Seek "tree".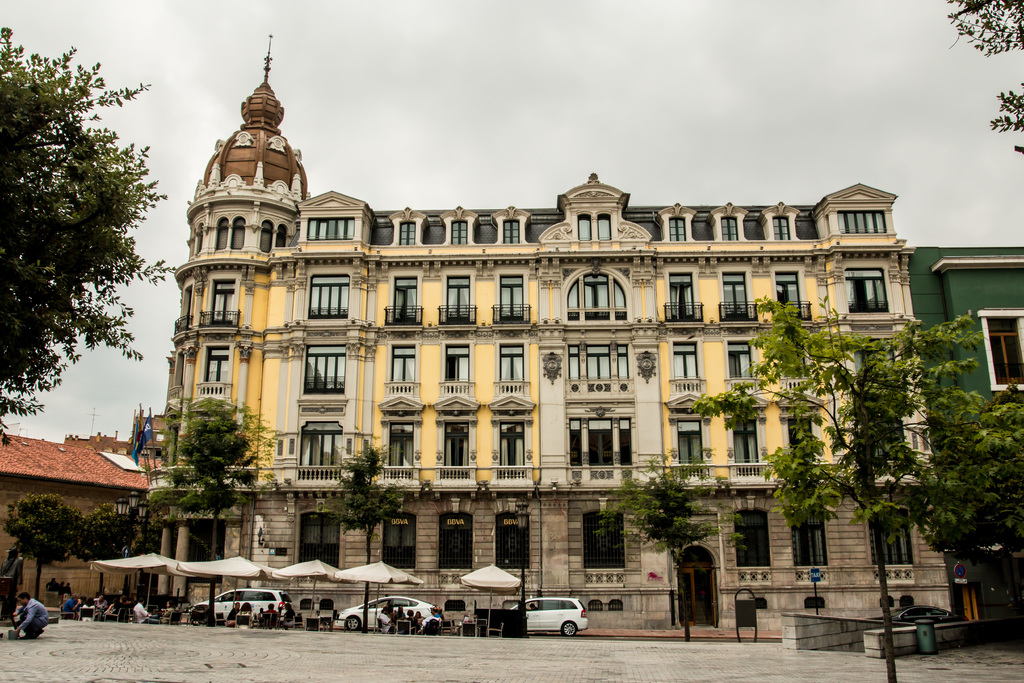
[x1=323, y1=440, x2=414, y2=628].
